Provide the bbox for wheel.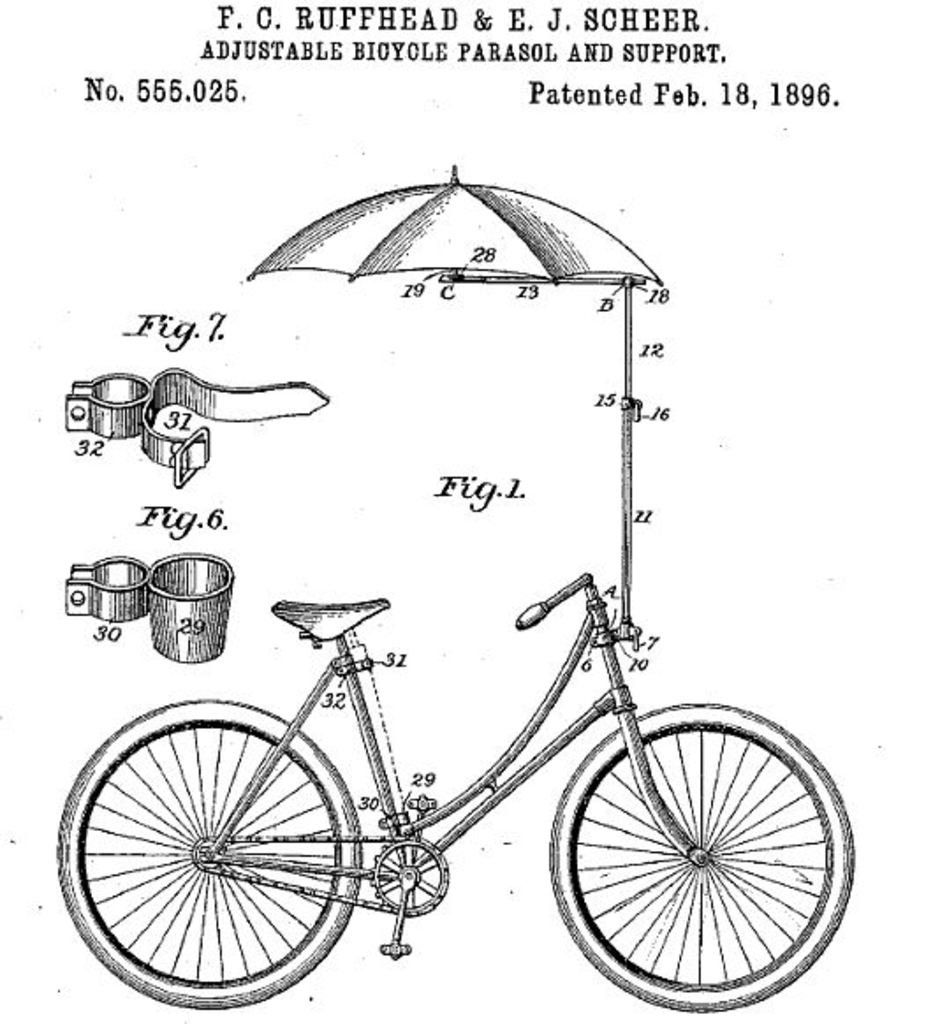
bbox(368, 839, 452, 913).
